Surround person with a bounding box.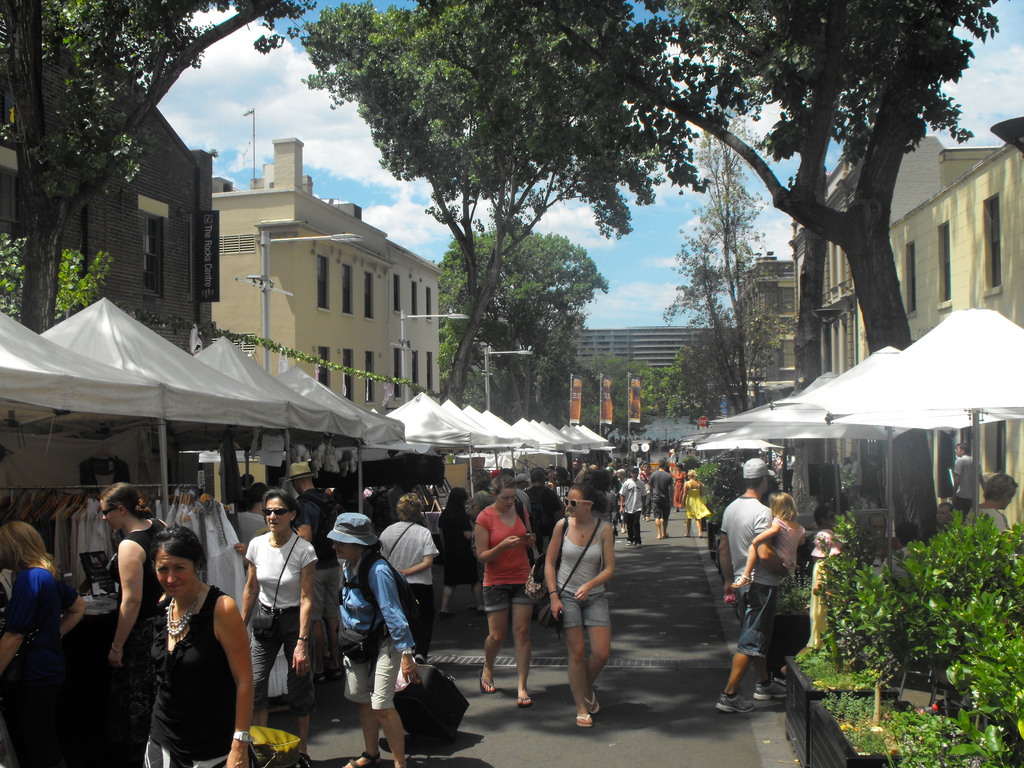
(806, 528, 843, 647).
